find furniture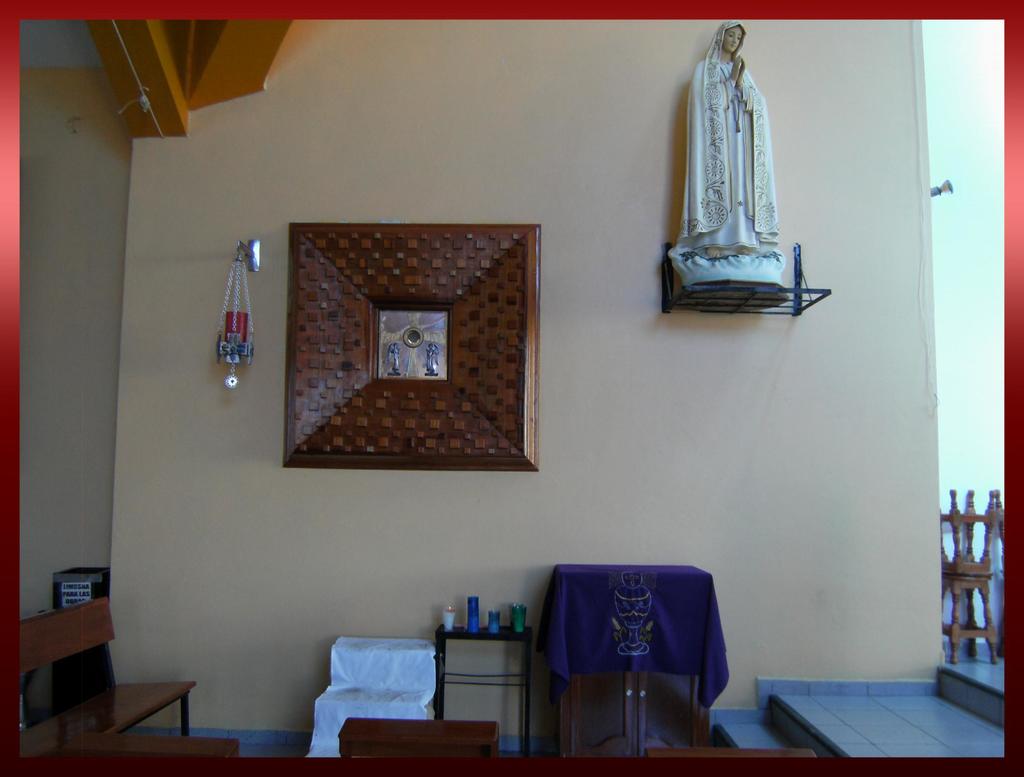
bbox=(436, 623, 529, 759)
